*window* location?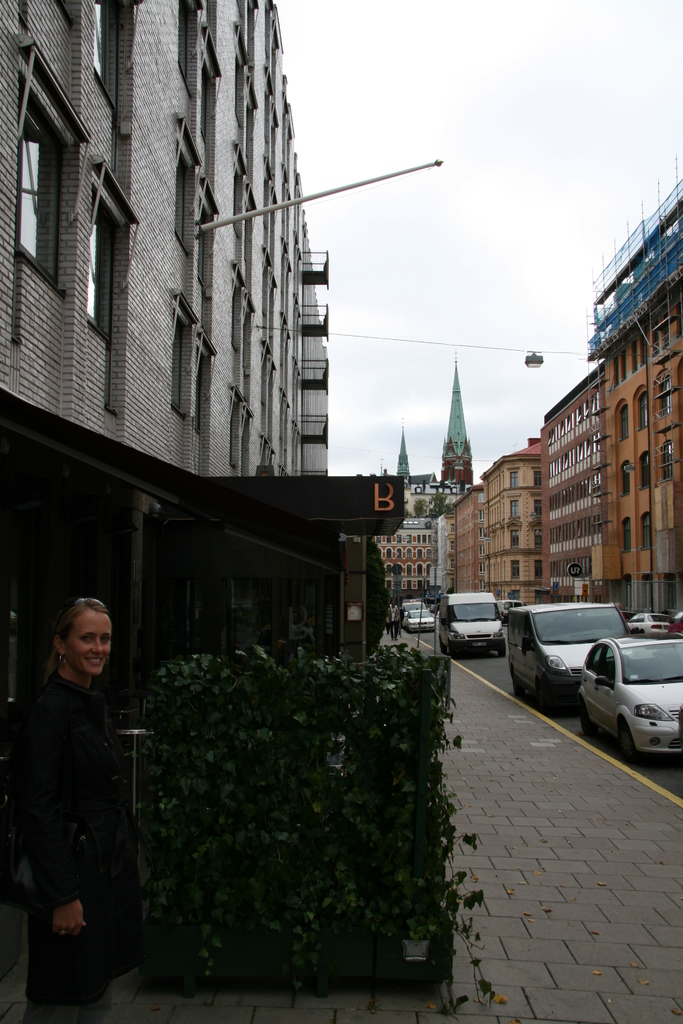
x1=478, y1=508, x2=485, y2=522
